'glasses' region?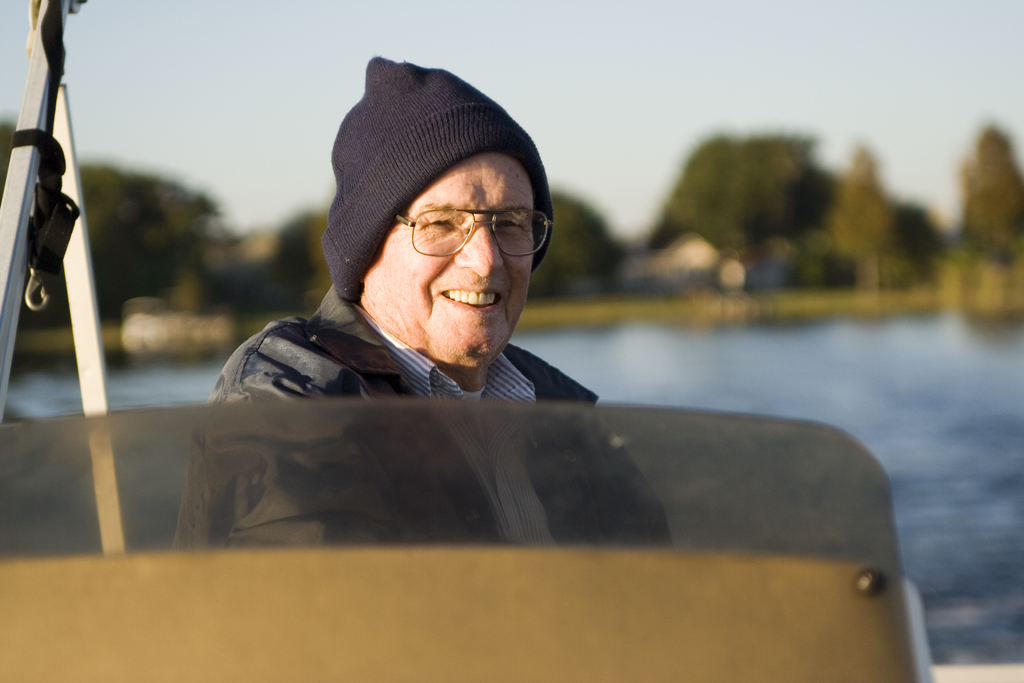
<box>397,208,556,261</box>
